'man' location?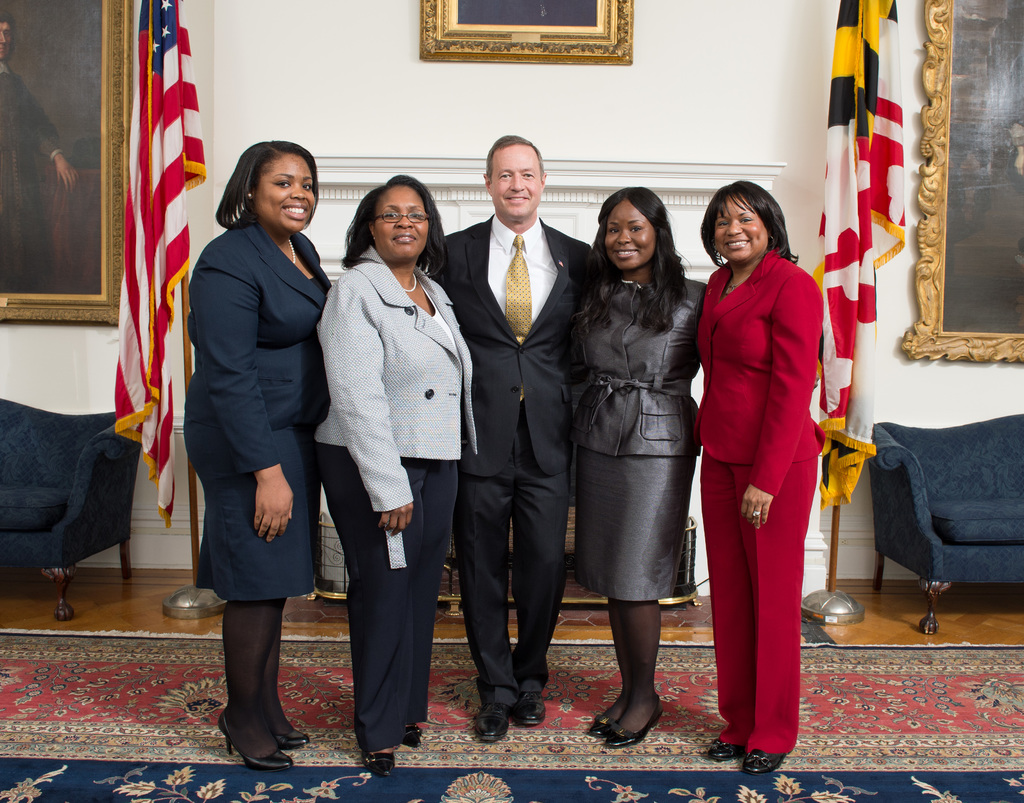
(436,100,591,750)
